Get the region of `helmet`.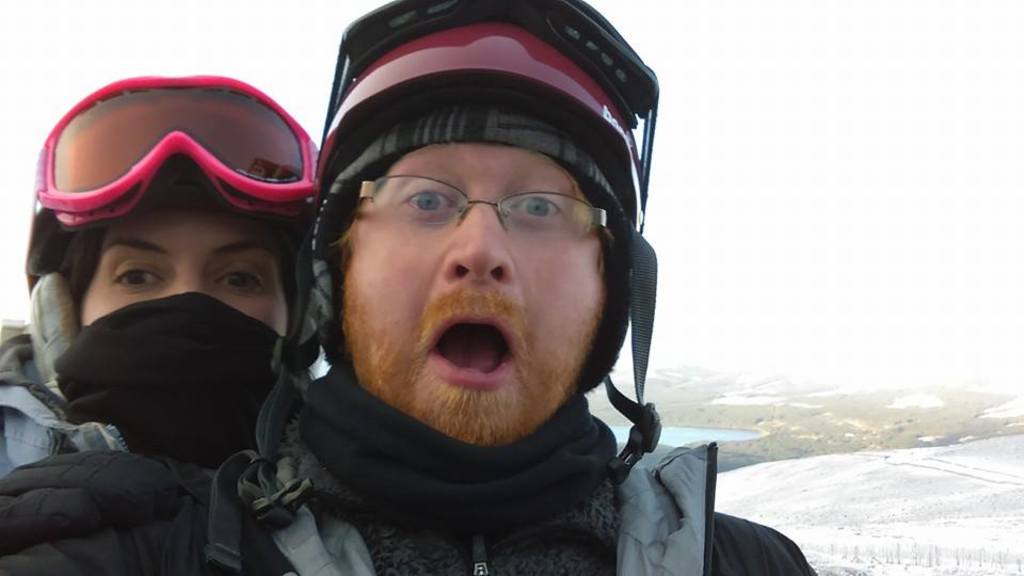
x1=18 y1=74 x2=319 y2=302.
